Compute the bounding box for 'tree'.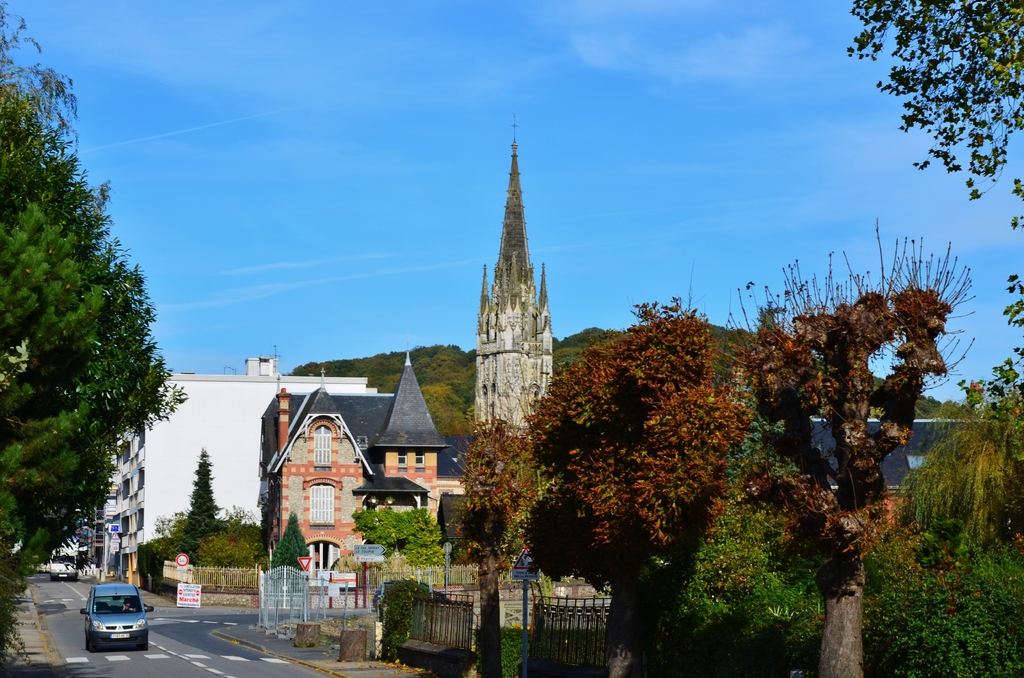
{"x1": 0, "y1": 1, "x2": 187, "y2": 677}.
